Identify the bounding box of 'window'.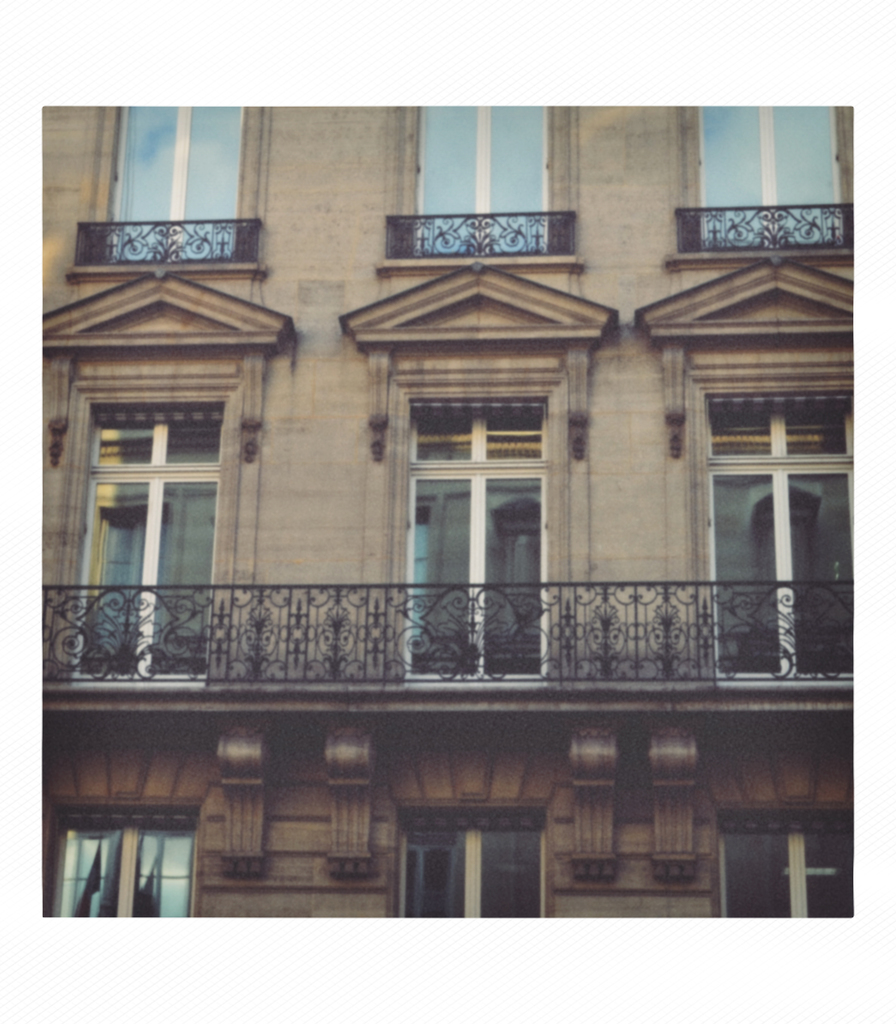
[668,396,860,691].
